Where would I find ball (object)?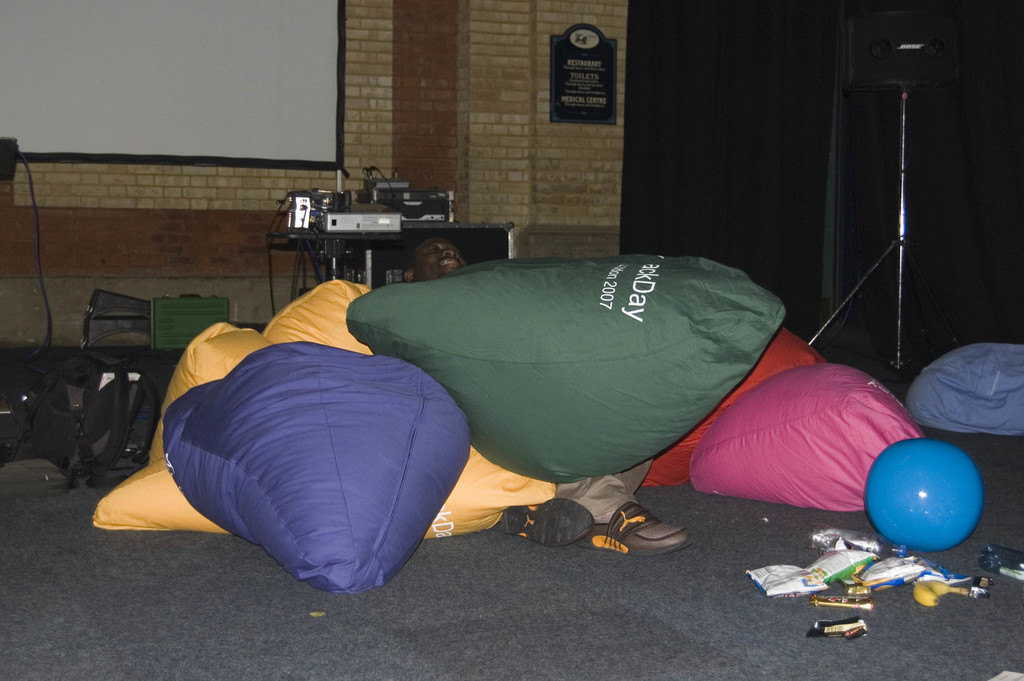
At box=[868, 438, 982, 552].
